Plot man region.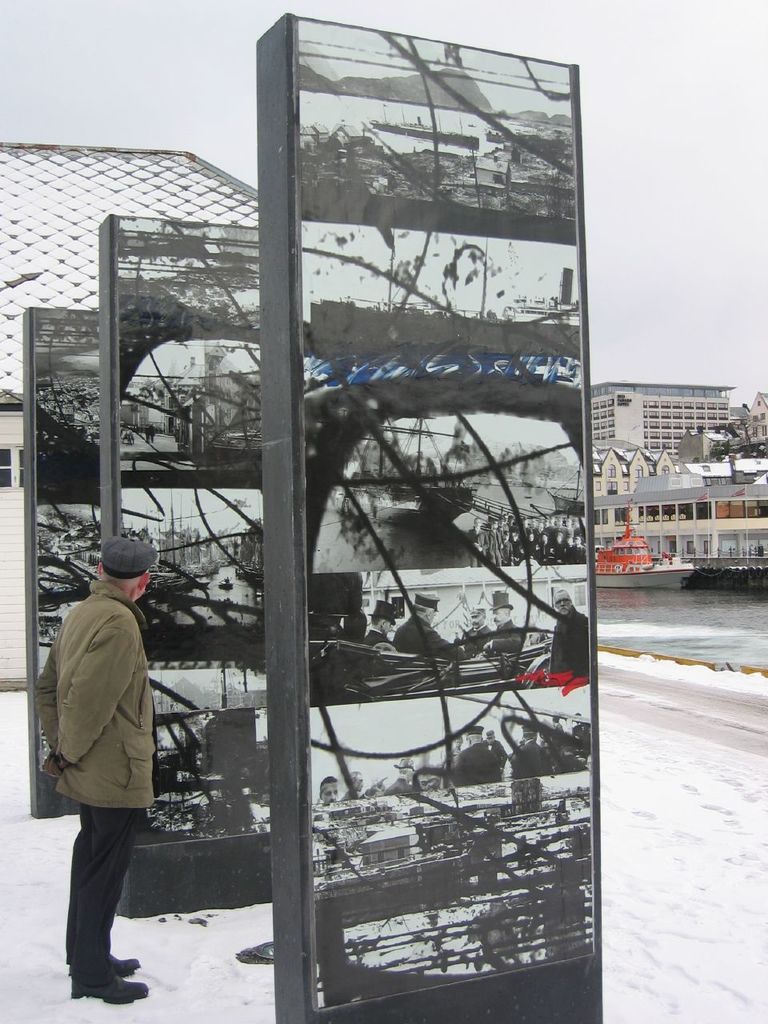
Plotted at {"left": 574, "top": 711, "right": 590, "bottom": 748}.
